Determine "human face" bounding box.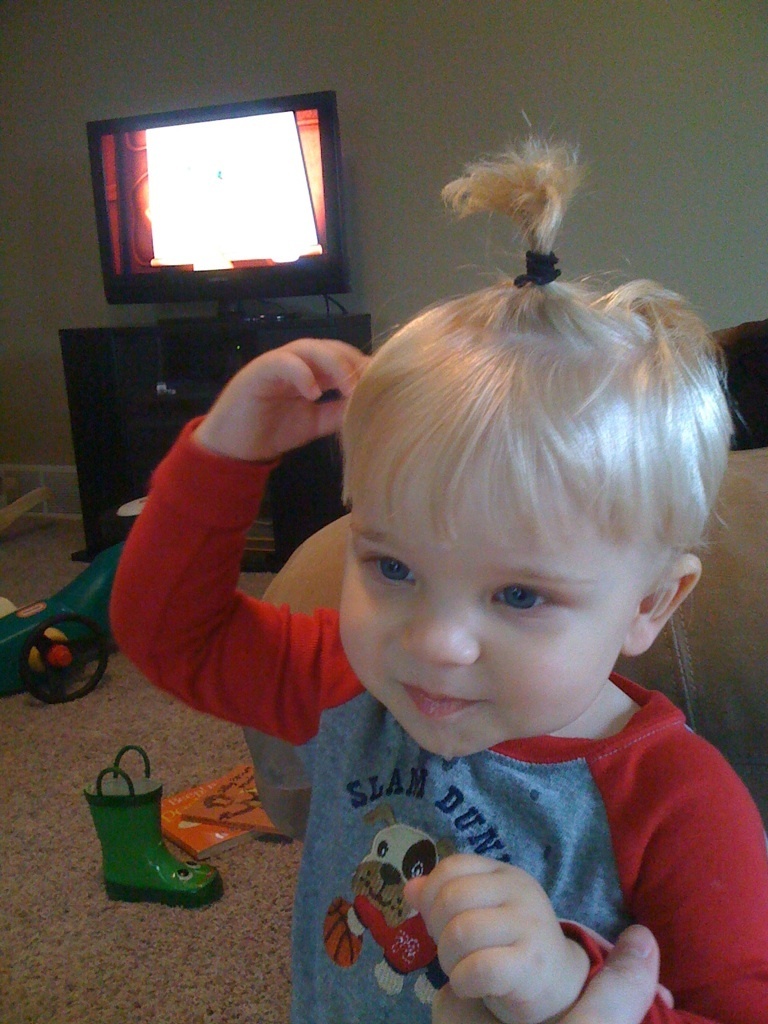
Determined: [left=337, top=475, right=647, bottom=760].
